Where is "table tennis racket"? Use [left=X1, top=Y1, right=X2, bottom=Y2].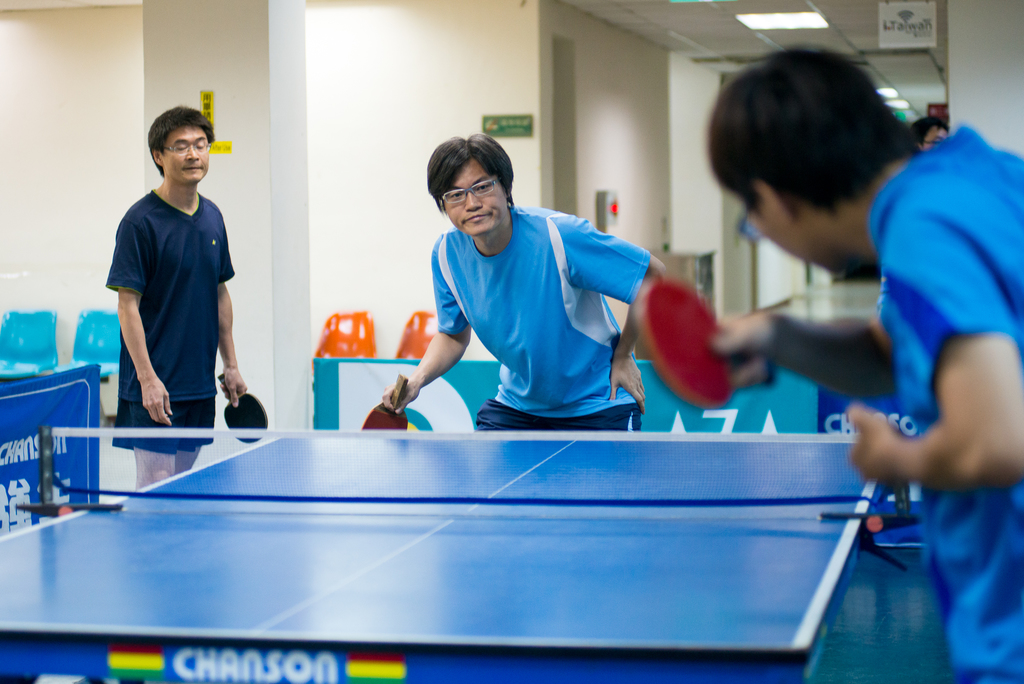
[left=358, top=375, right=408, bottom=432].
